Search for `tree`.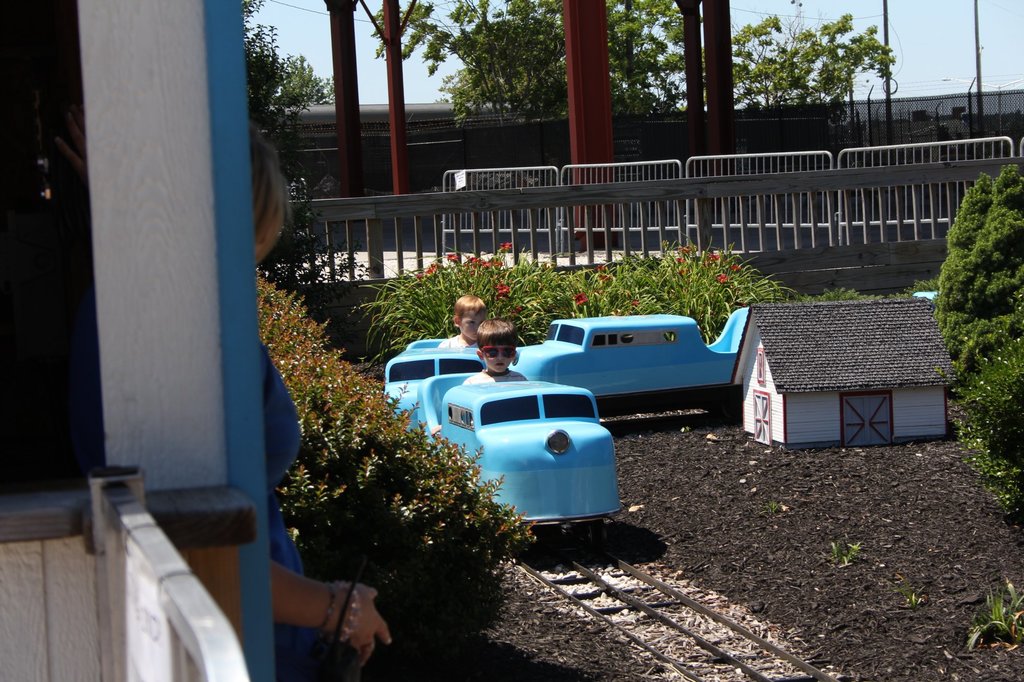
Found at bbox=(350, 0, 563, 152).
